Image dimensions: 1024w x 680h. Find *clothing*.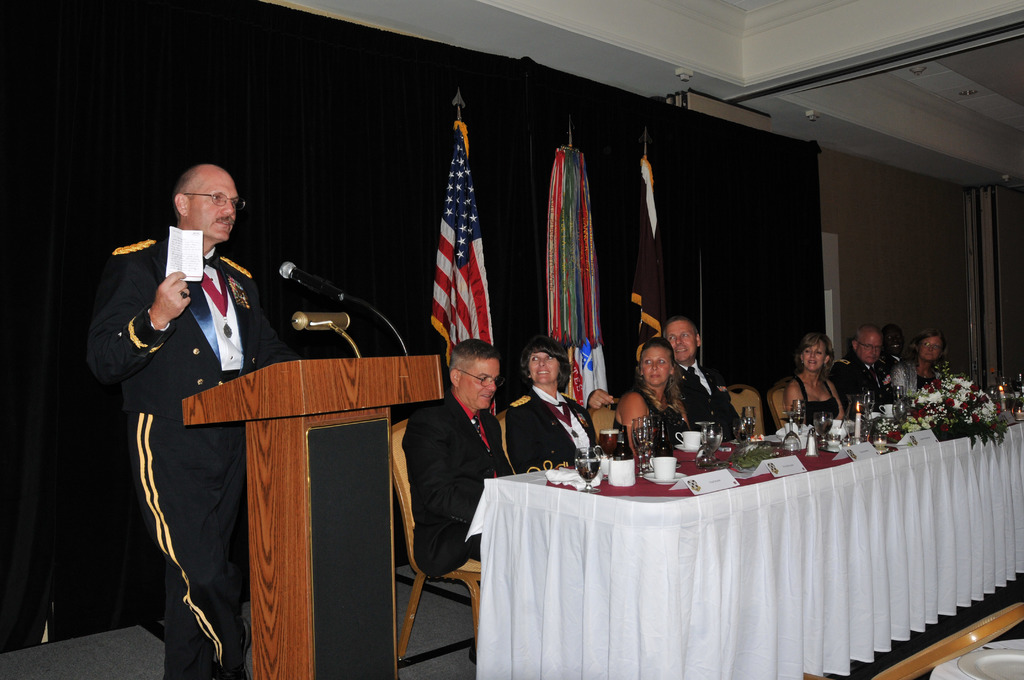
l=666, t=357, r=741, b=443.
